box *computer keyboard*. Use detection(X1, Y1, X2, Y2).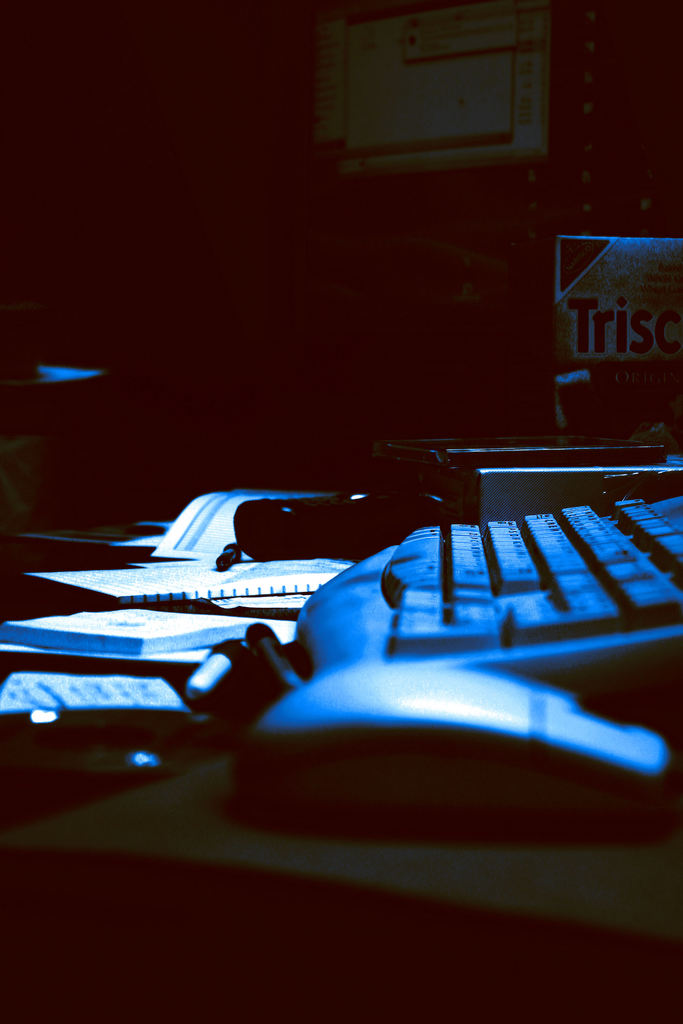
detection(292, 495, 682, 688).
